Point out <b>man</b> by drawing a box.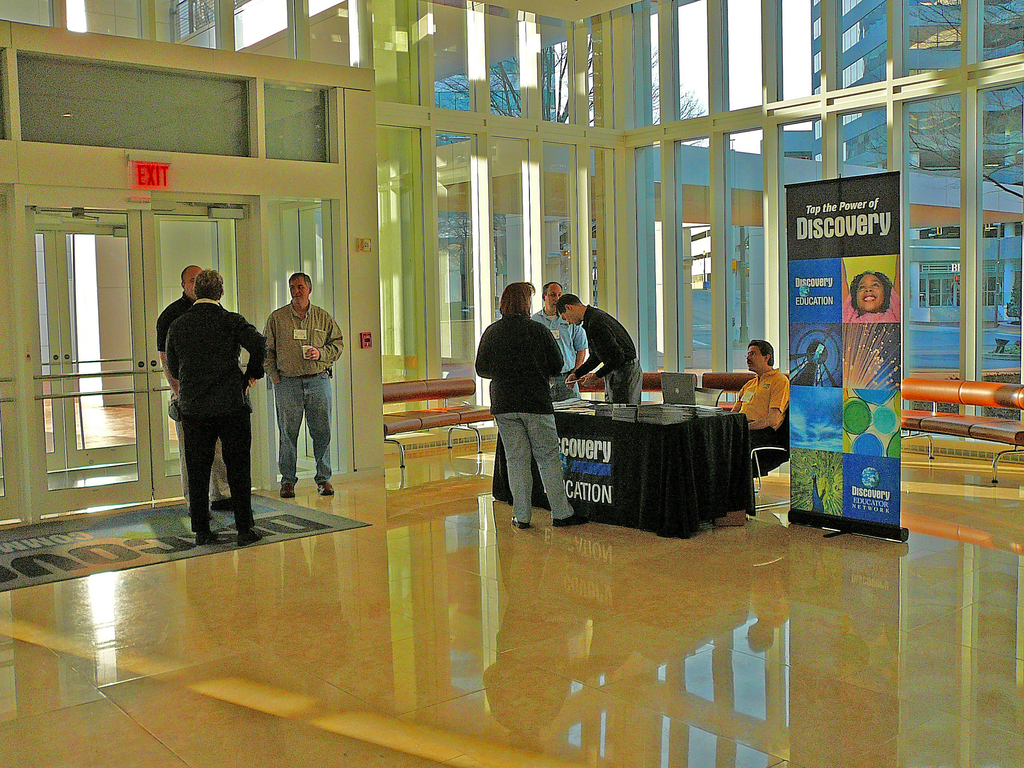
561 291 645 408.
